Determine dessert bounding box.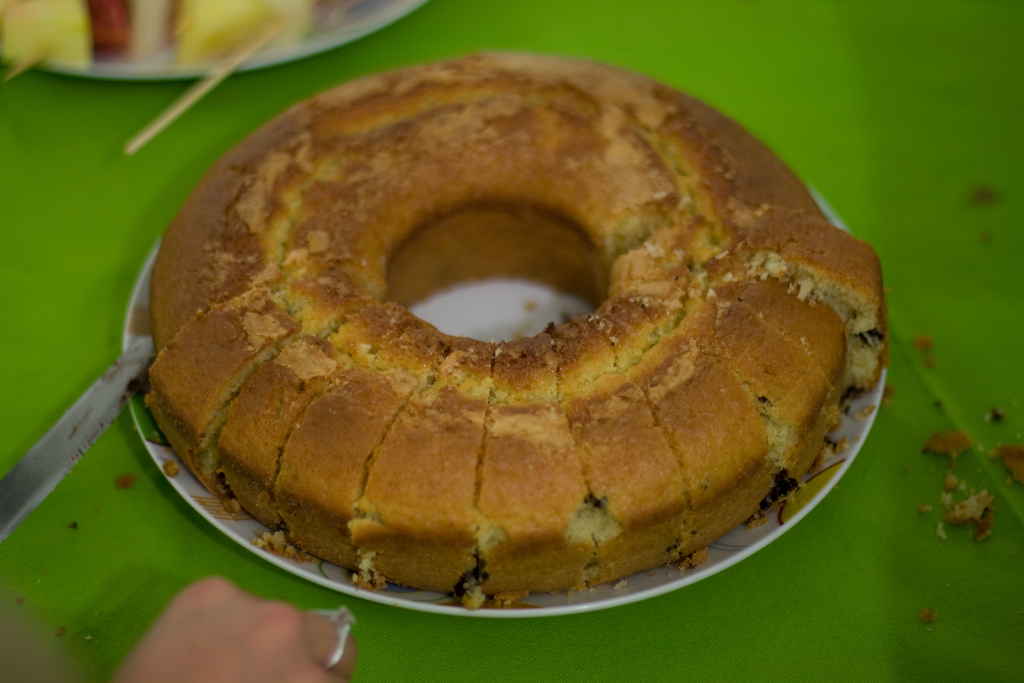
Determined: <box>156,69,877,641</box>.
